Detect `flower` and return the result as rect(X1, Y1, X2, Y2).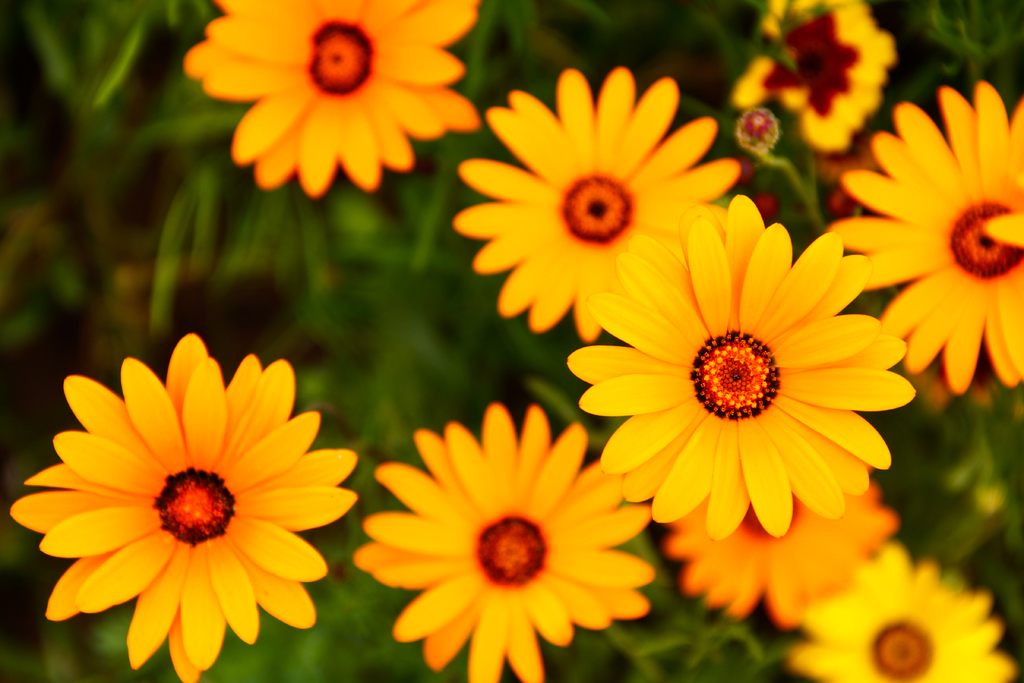
rect(665, 470, 898, 630).
